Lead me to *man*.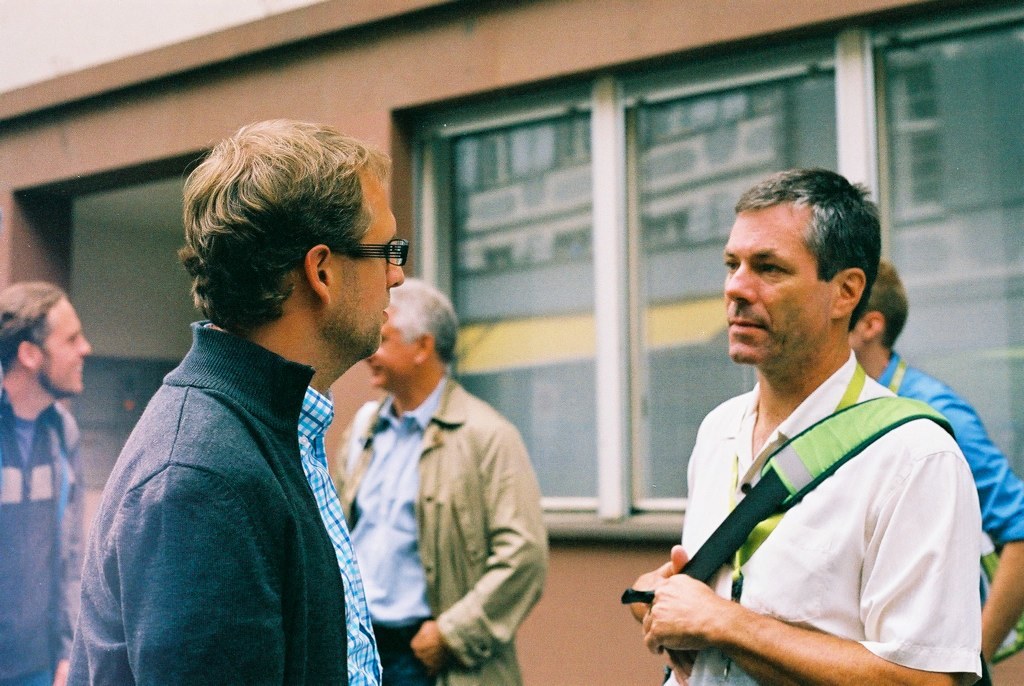
Lead to Rect(343, 284, 545, 683).
